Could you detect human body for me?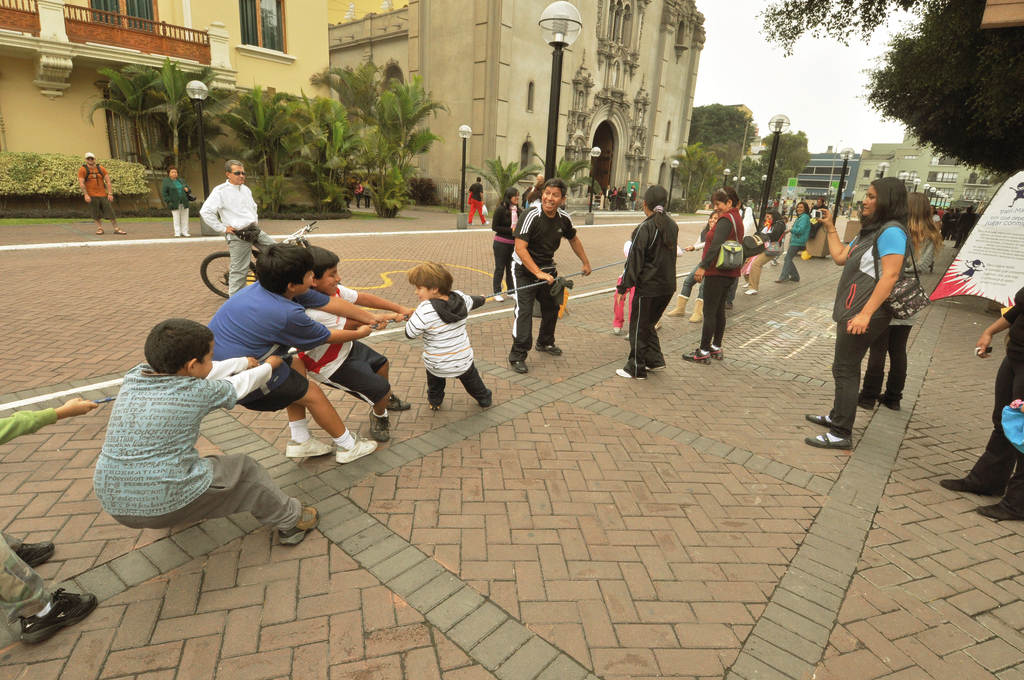
Detection result: bbox(781, 210, 813, 280).
